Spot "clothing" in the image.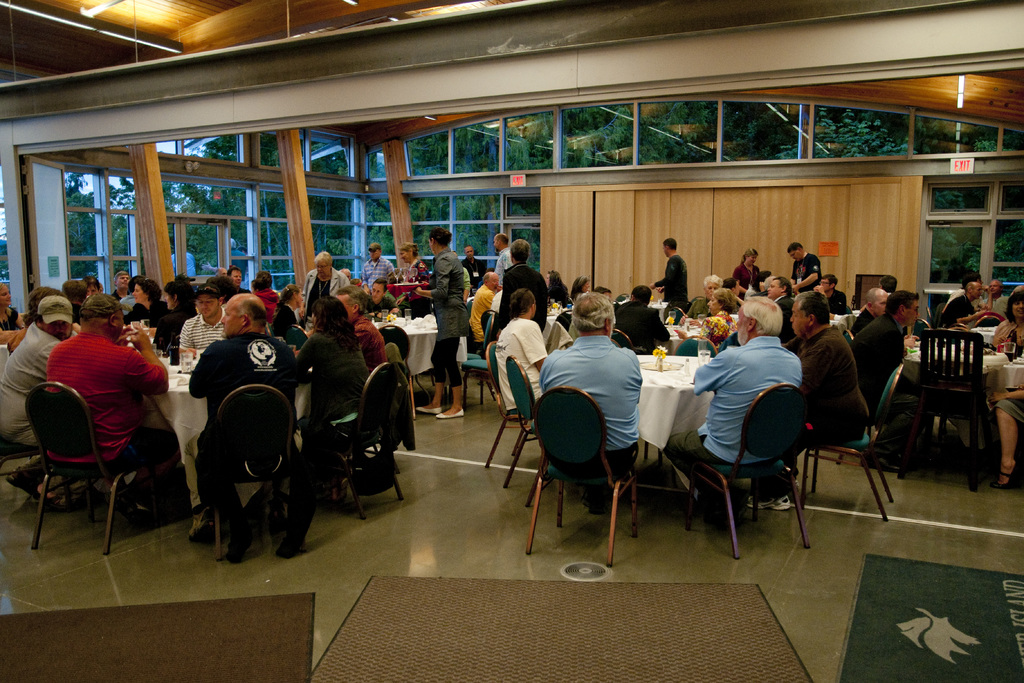
"clothing" found at 495:313:550:419.
